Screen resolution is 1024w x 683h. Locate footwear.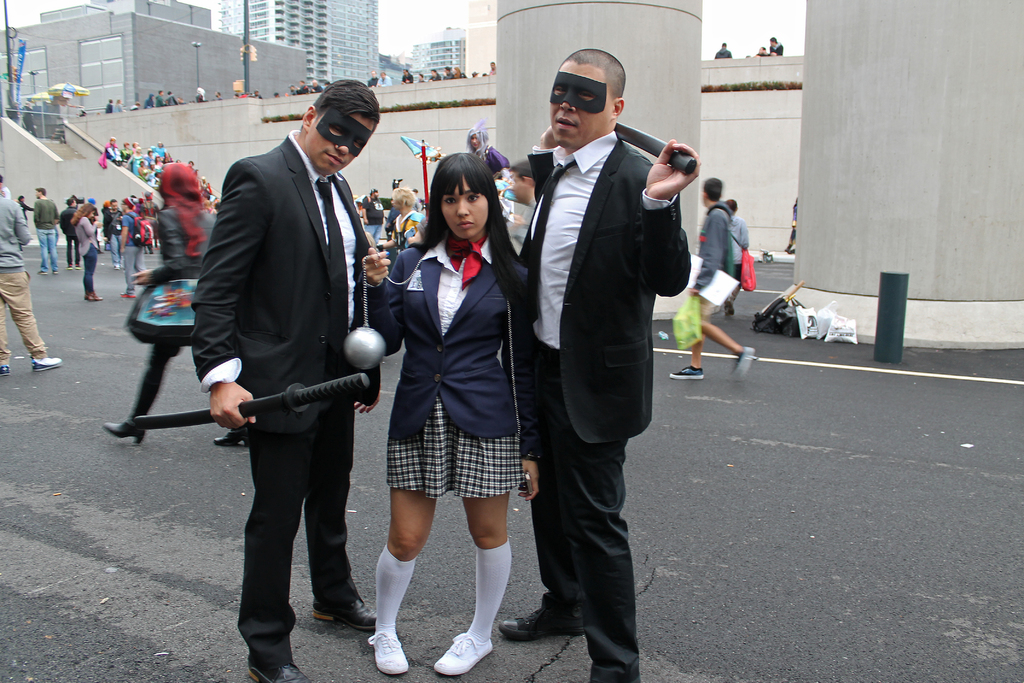
x1=106 y1=418 x2=142 y2=450.
